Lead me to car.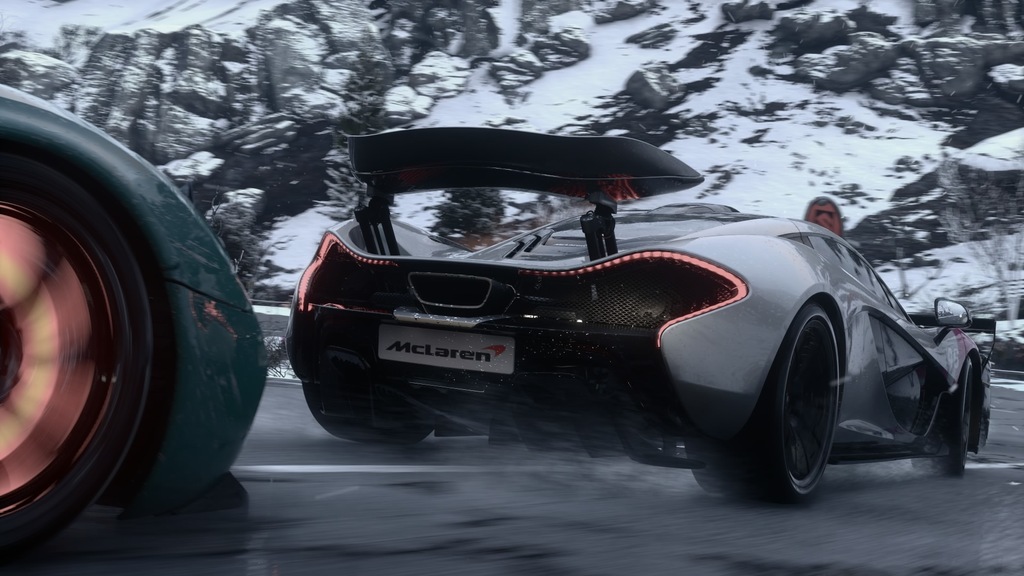
Lead to <bbox>278, 147, 979, 495</bbox>.
